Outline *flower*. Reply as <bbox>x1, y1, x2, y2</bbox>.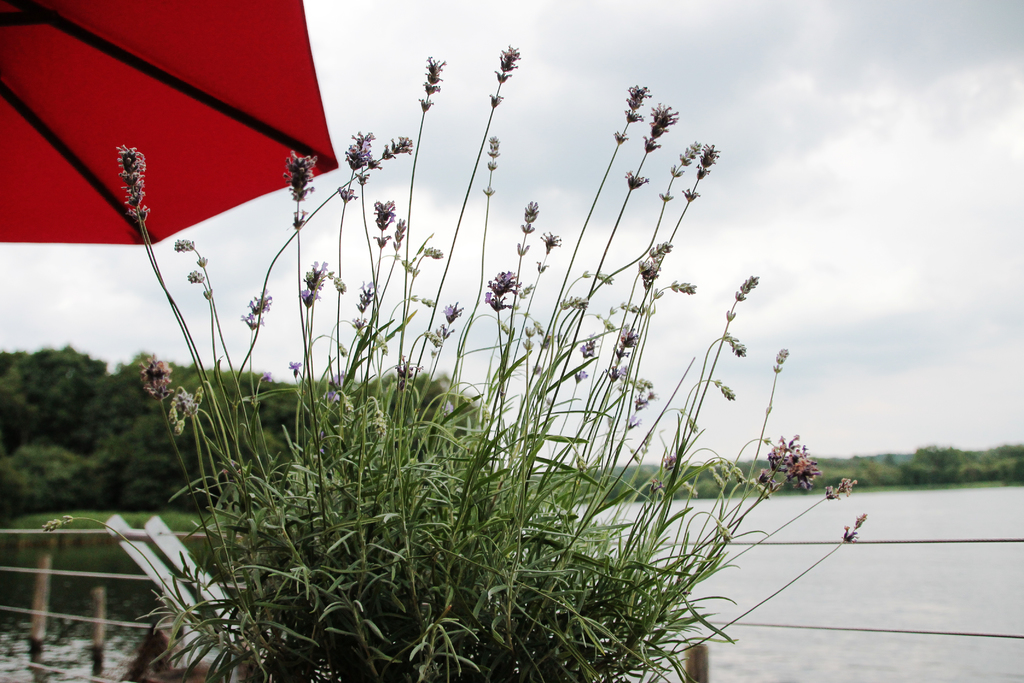
<bbox>774, 439, 836, 499</bbox>.
